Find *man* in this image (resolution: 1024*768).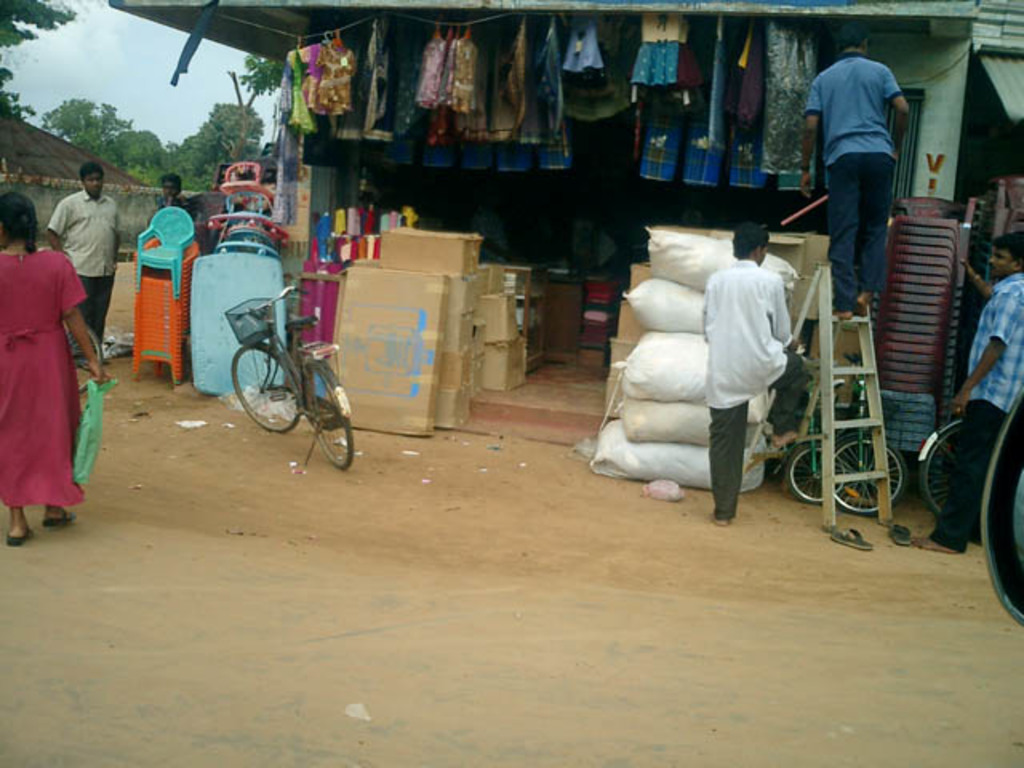
l=157, t=171, r=205, b=221.
